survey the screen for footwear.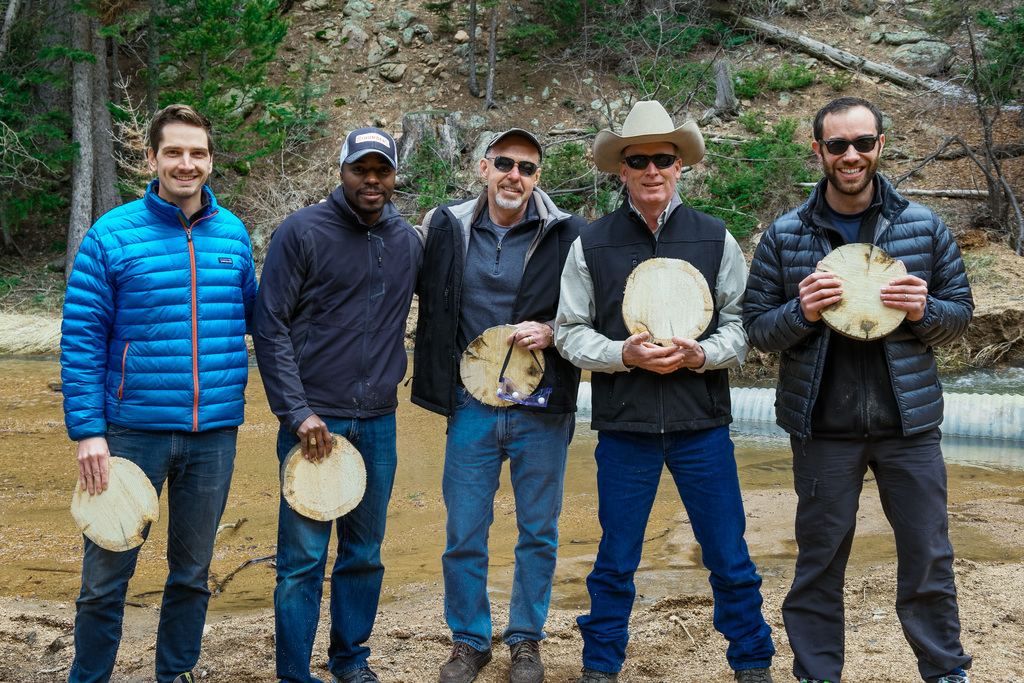
Survey found: box(509, 640, 540, 682).
